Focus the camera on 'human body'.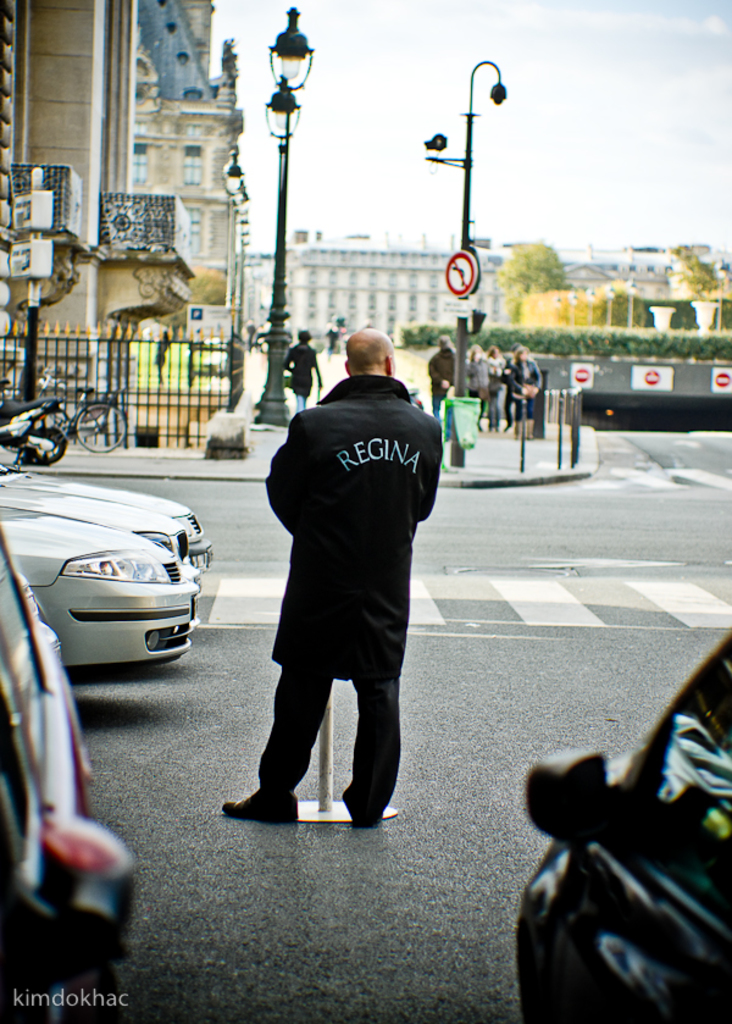
Focus region: (432, 343, 455, 447).
